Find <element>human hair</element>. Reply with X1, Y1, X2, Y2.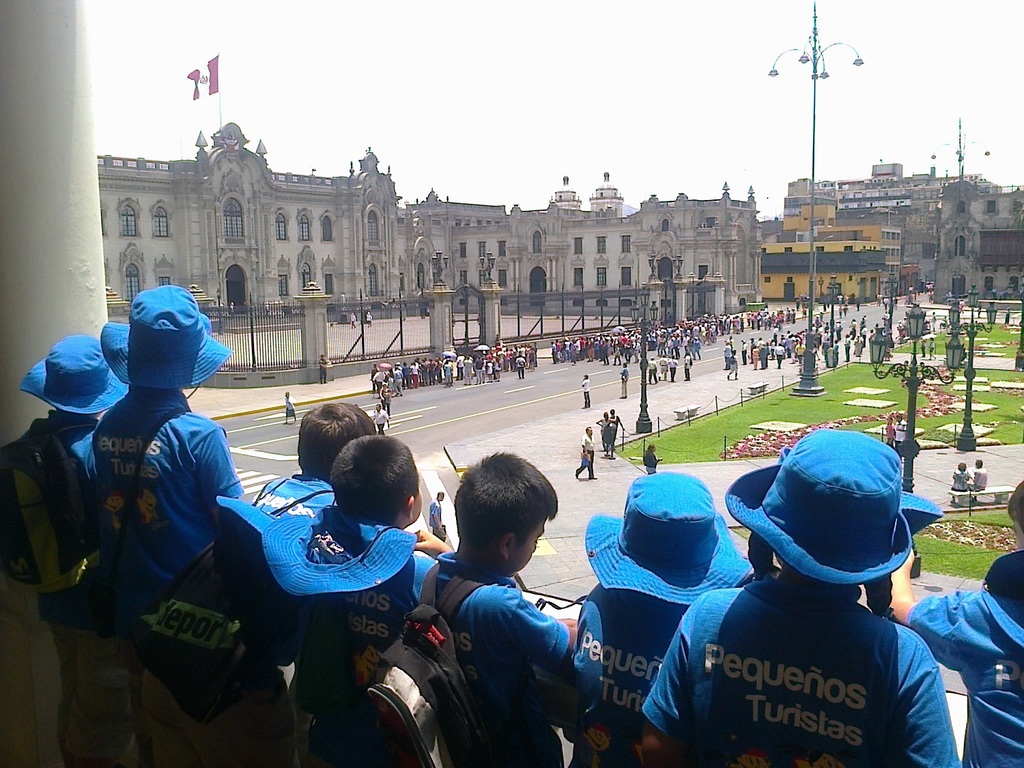
584, 425, 593, 433.
